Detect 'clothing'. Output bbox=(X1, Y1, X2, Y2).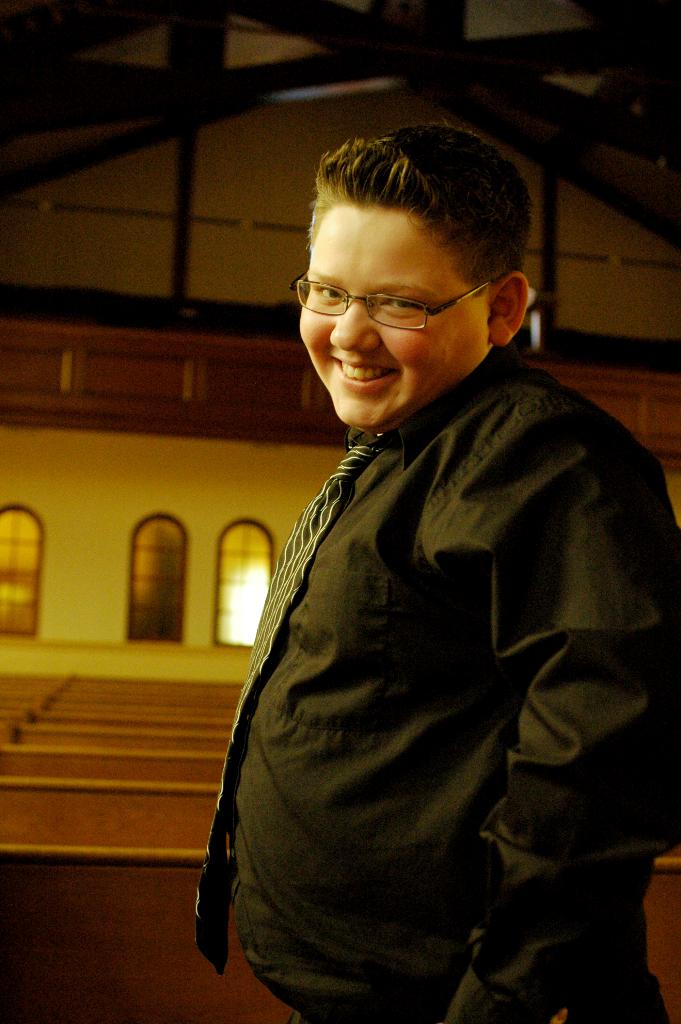
bbox=(202, 316, 634, 997).
